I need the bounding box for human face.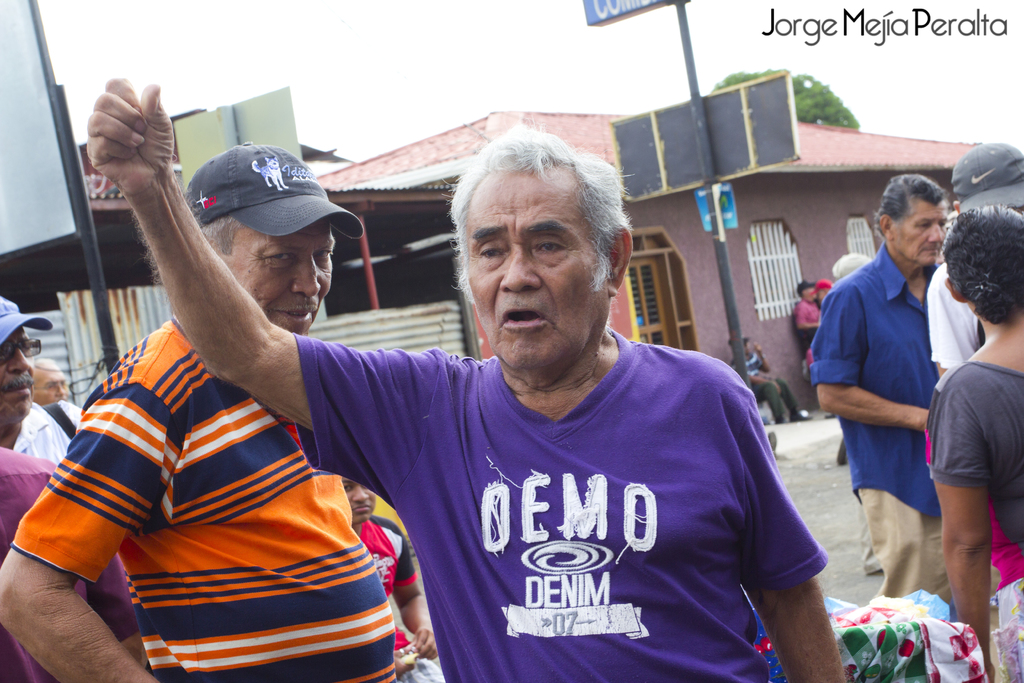
Here it is: 35/365/68/406.
